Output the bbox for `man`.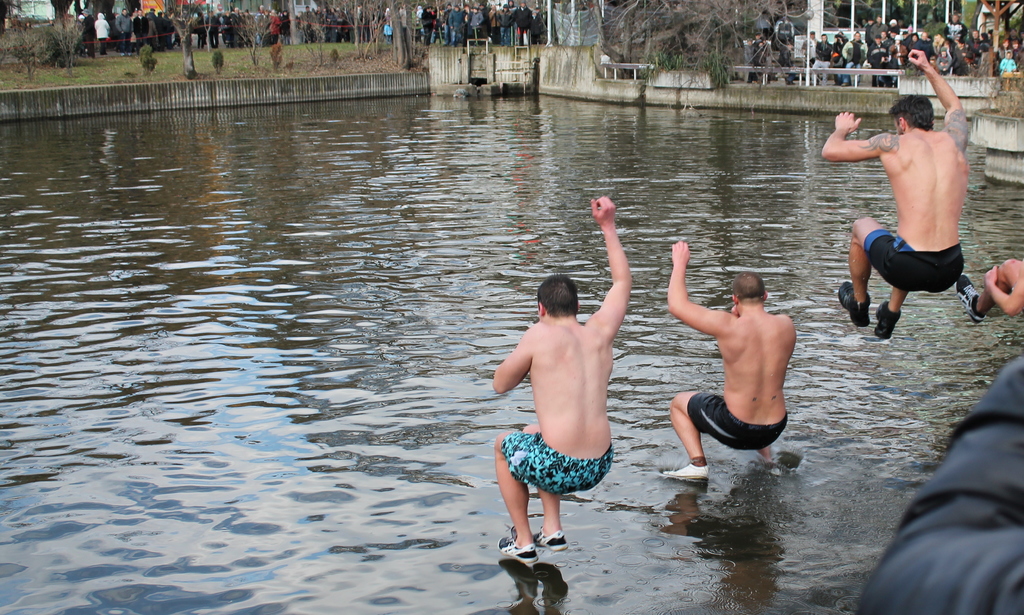
<box>154,10,160,48</box>.
